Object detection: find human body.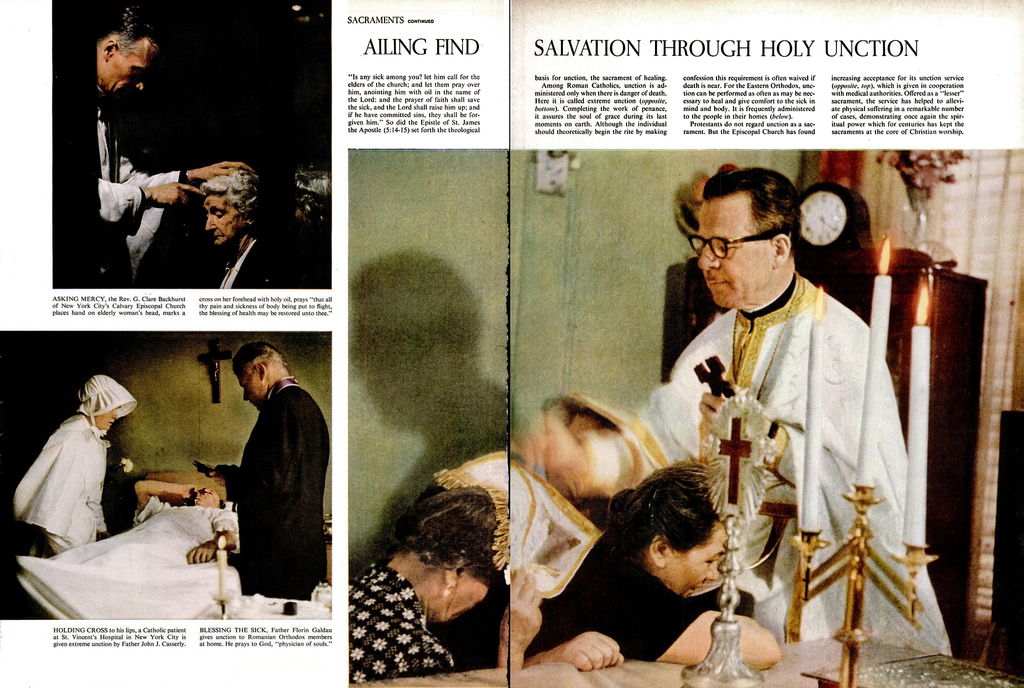
{"x1": 199, "y1": 168, "x2": 312, "y2": 290}.
